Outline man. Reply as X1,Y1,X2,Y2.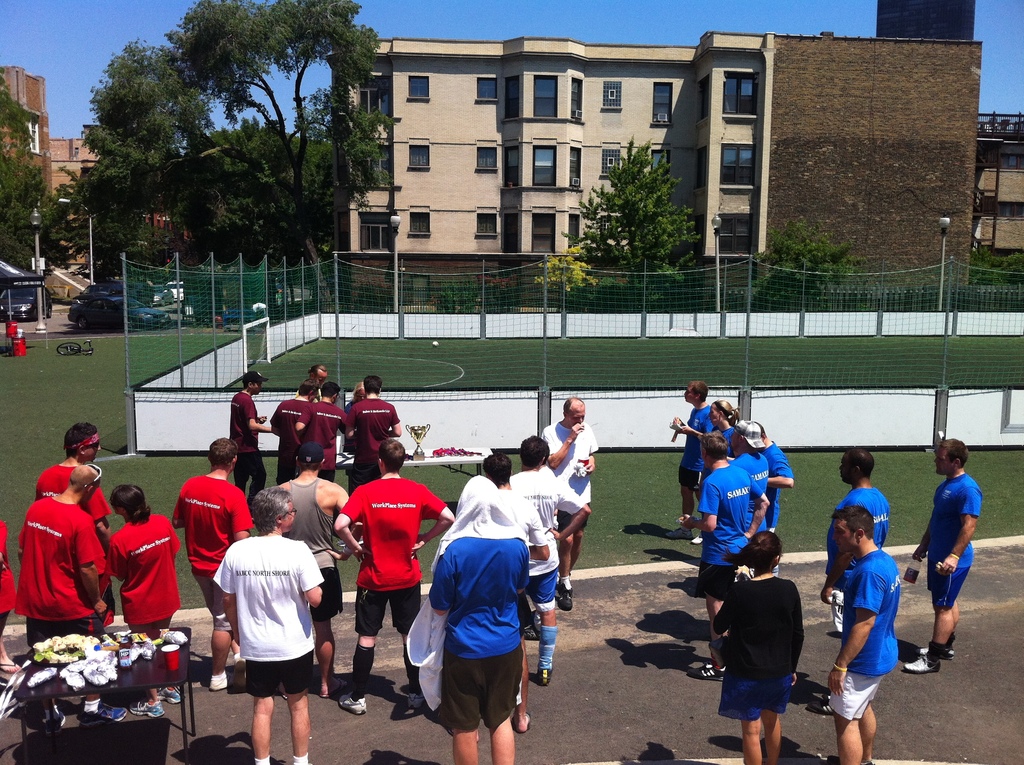
930,444,998,670.
